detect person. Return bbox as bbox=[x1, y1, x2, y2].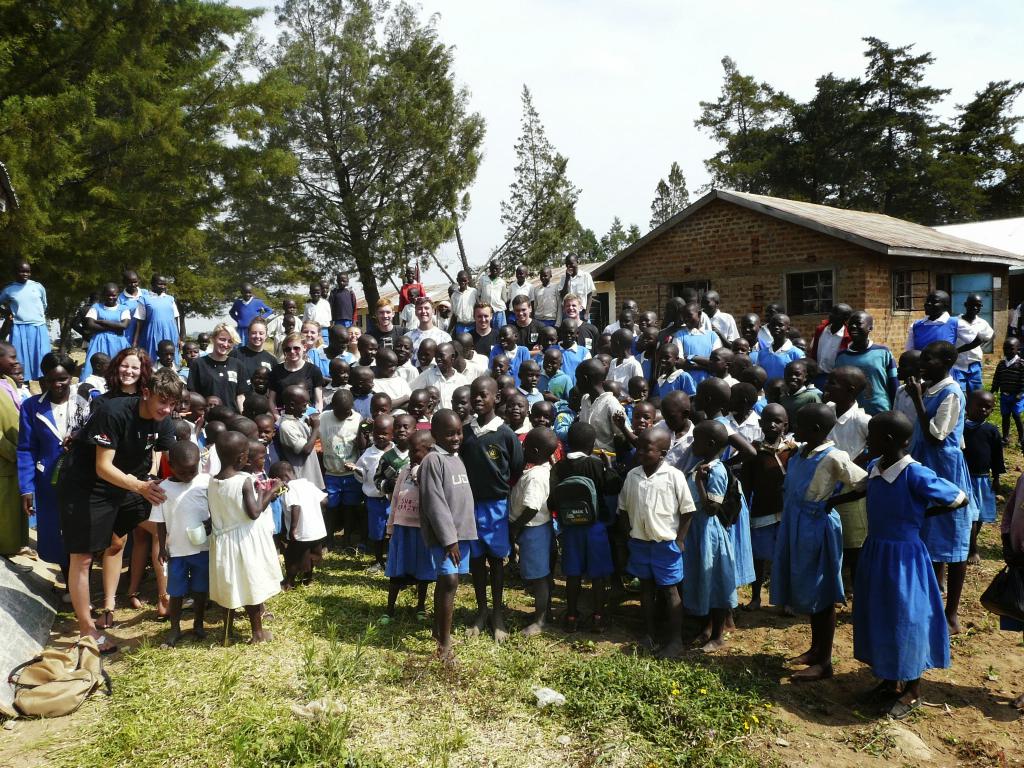
bbox=[508, 264, 534, 314].
